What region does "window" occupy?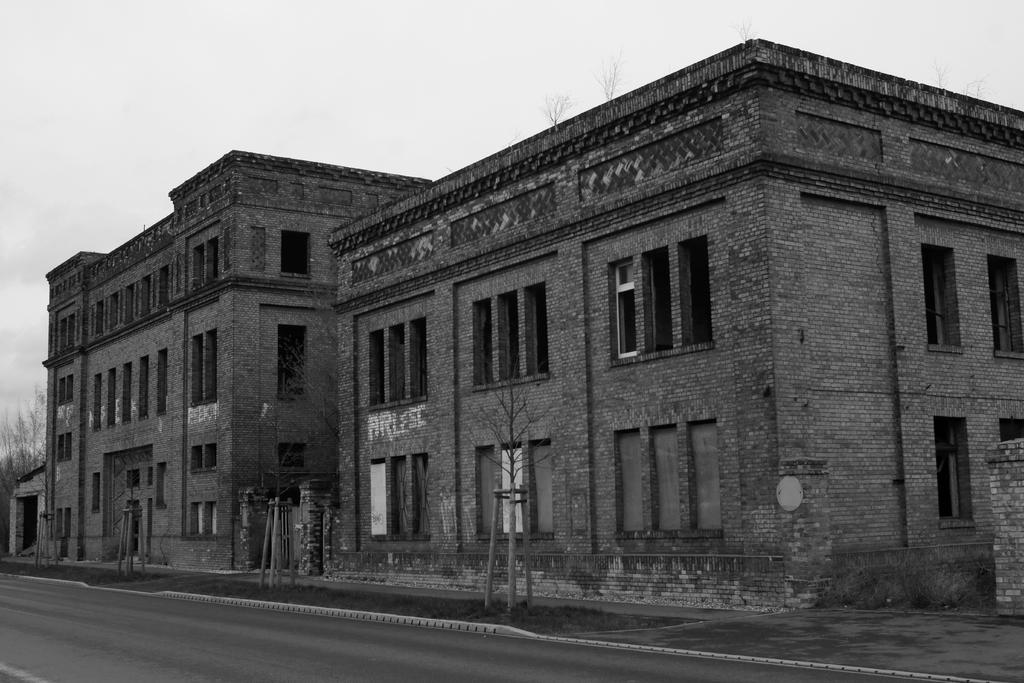
(x1=189, y1=232, x2=223, y2=293).
